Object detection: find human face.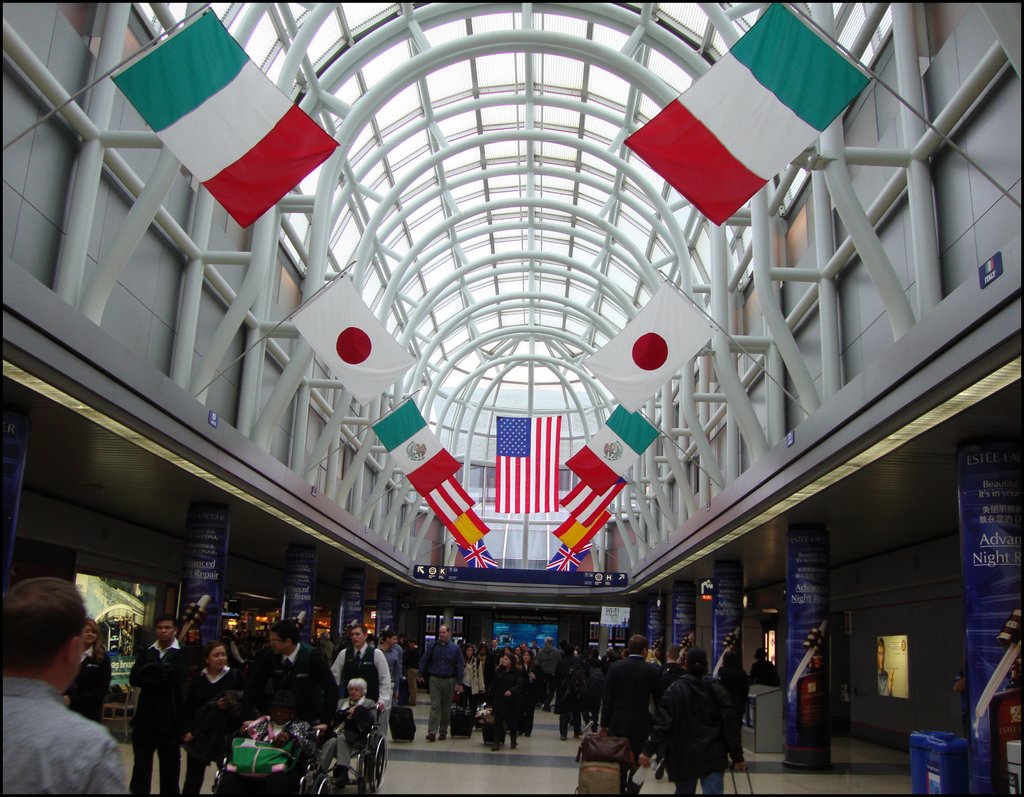
(x1=461, y1=639, x2=542, y2=671).
